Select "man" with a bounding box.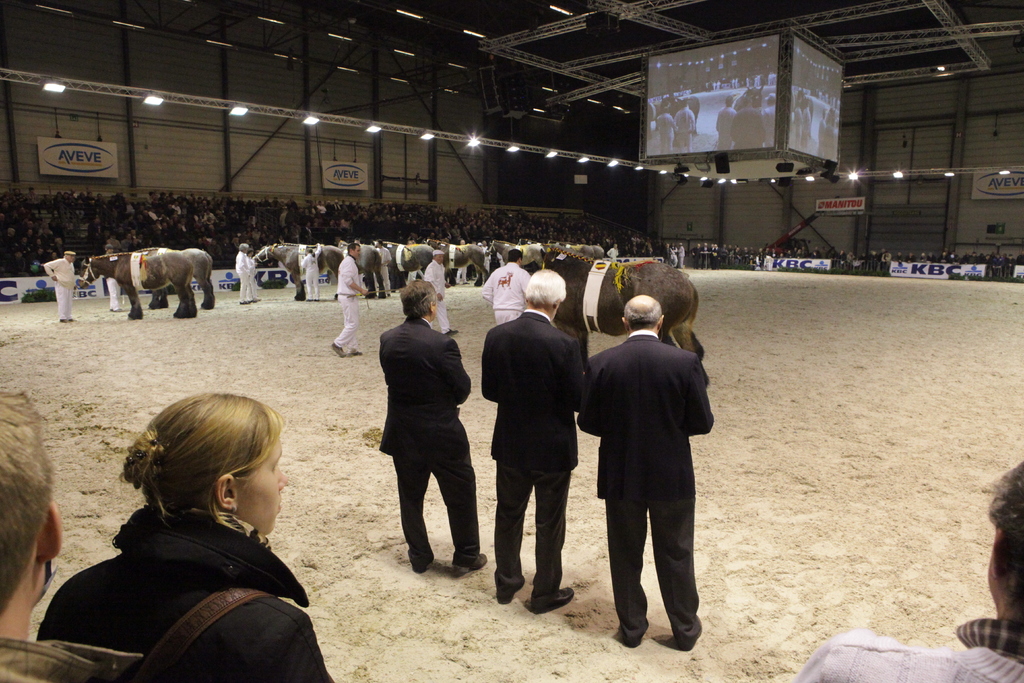
crop(421, 249, 458, 334).
